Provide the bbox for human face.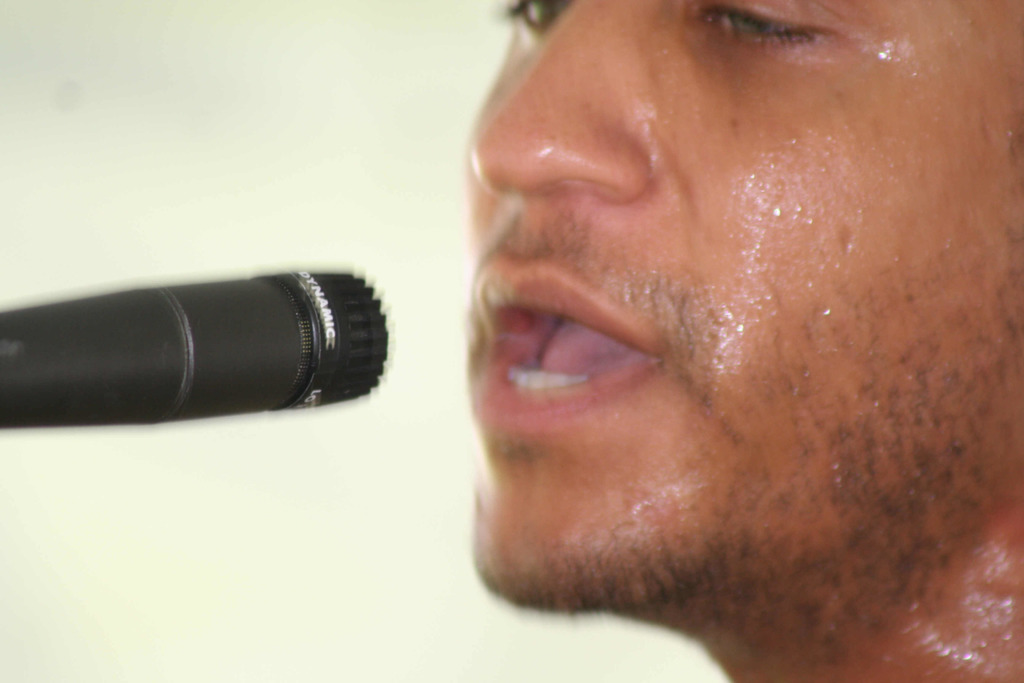
x1=465 y1=0 x2=1023 y2=613.
